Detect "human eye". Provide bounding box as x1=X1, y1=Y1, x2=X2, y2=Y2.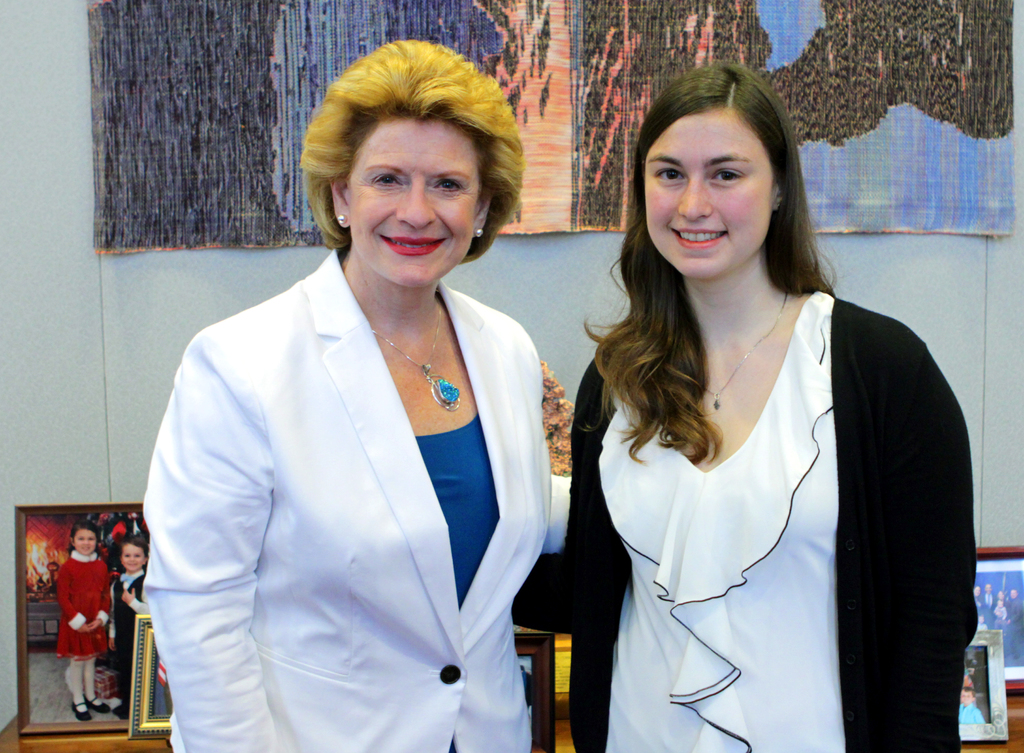
x1=708, y1=163, x2=748, y2=186.
